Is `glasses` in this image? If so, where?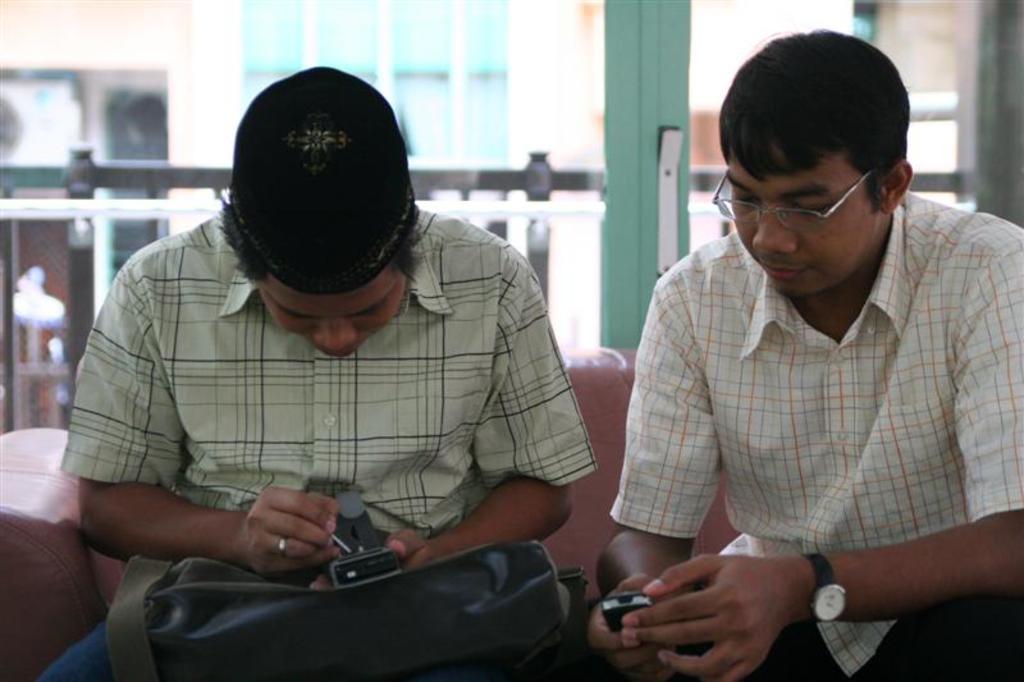
Yes, at left=716, top=160, right=882, bottom=232.
